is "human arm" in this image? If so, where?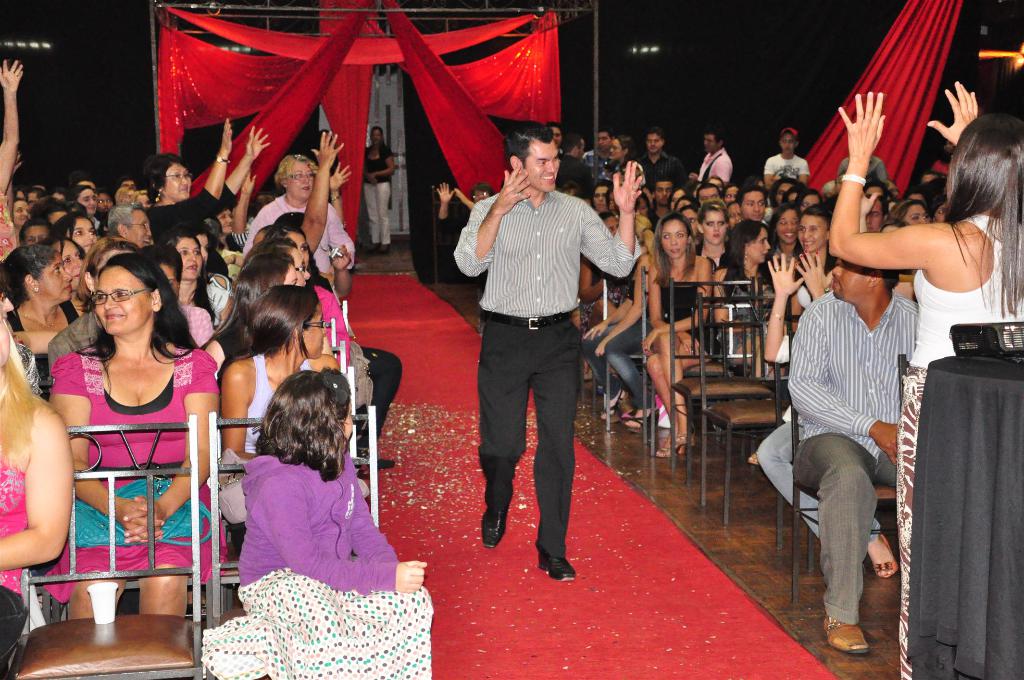
Yes, at [760,154,776,193].
